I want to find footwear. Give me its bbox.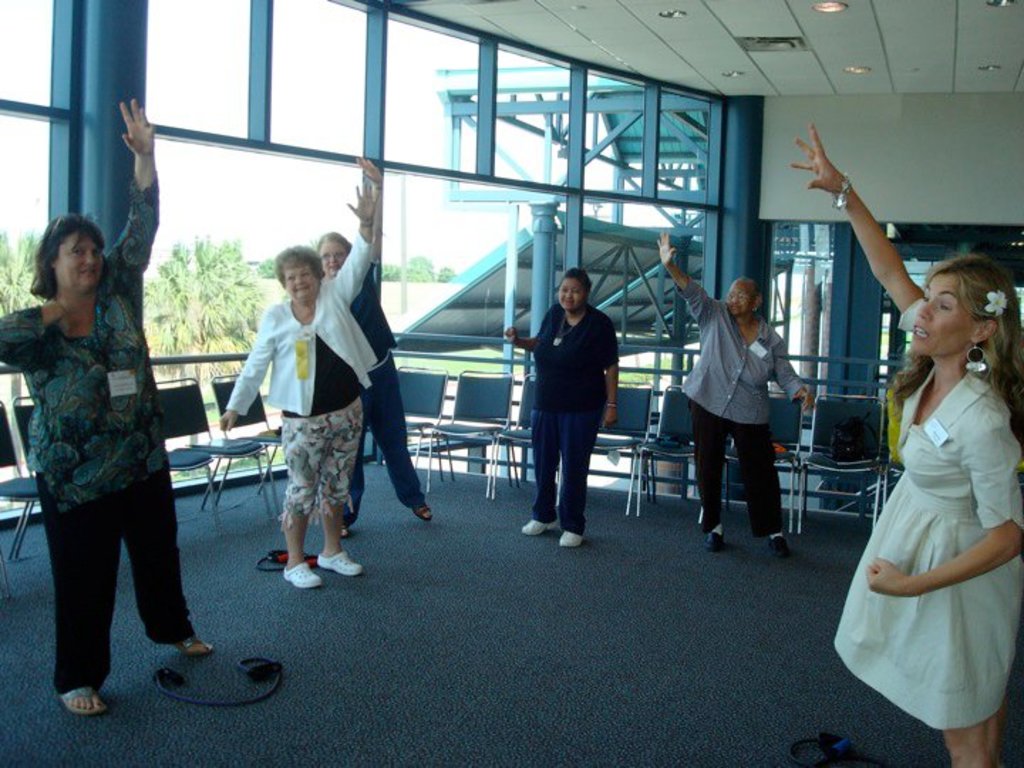
338,516,354,538.
